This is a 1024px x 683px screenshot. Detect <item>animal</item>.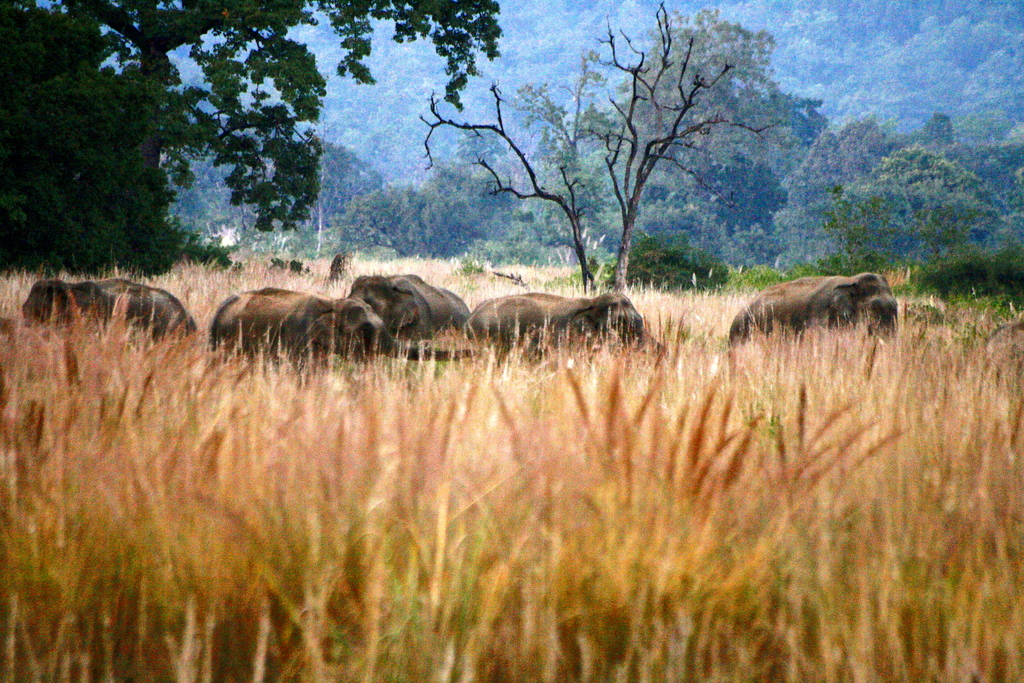
(x1=463, y1=293, x2=666, y2=363).
